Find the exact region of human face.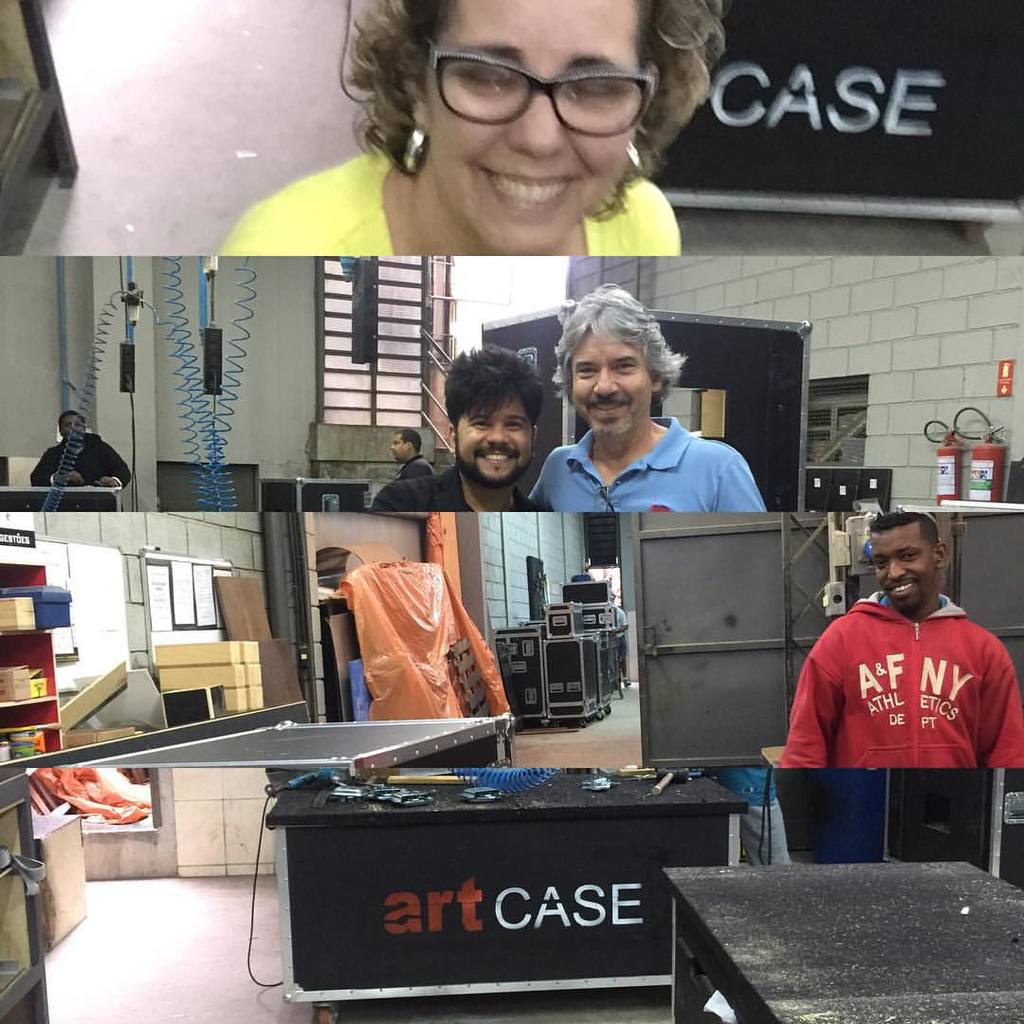
Exact region: 571 329 653 438.
